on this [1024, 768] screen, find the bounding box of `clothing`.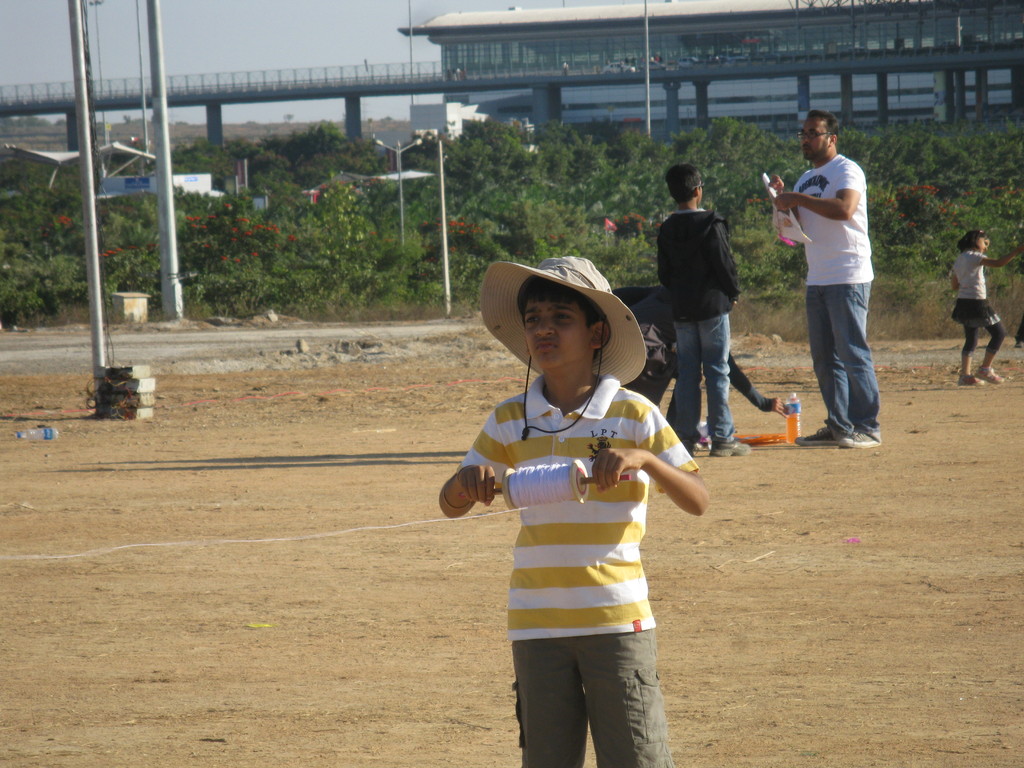
Bounding box: {"left": 456, "top": 375, "right": 694, "bottom": 642}.
